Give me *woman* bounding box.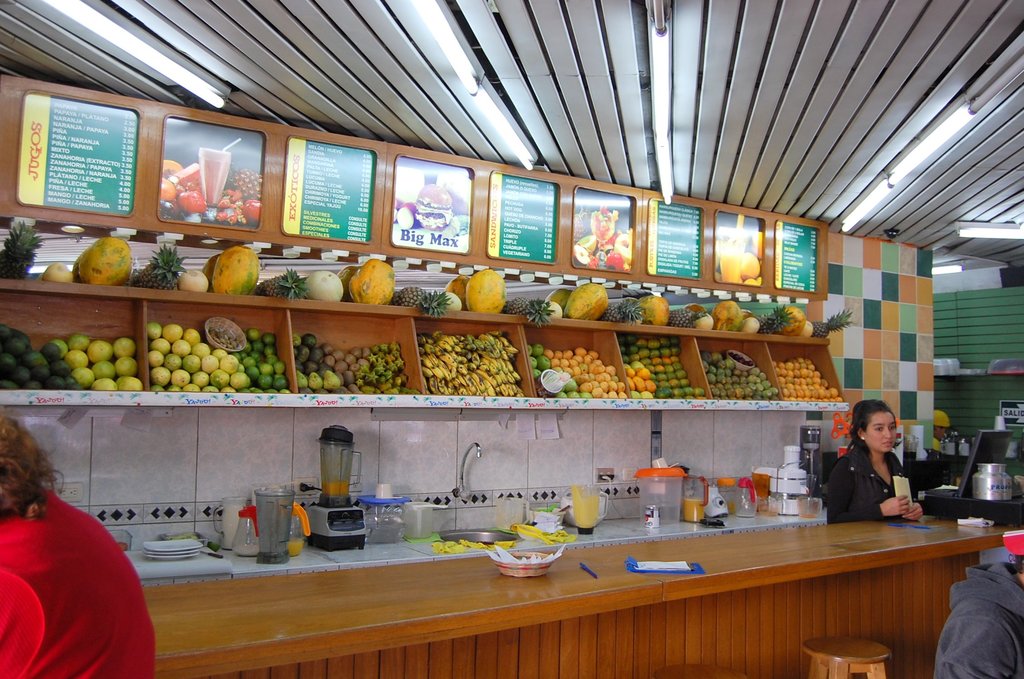
Rect(812, 397, 928, 526).
